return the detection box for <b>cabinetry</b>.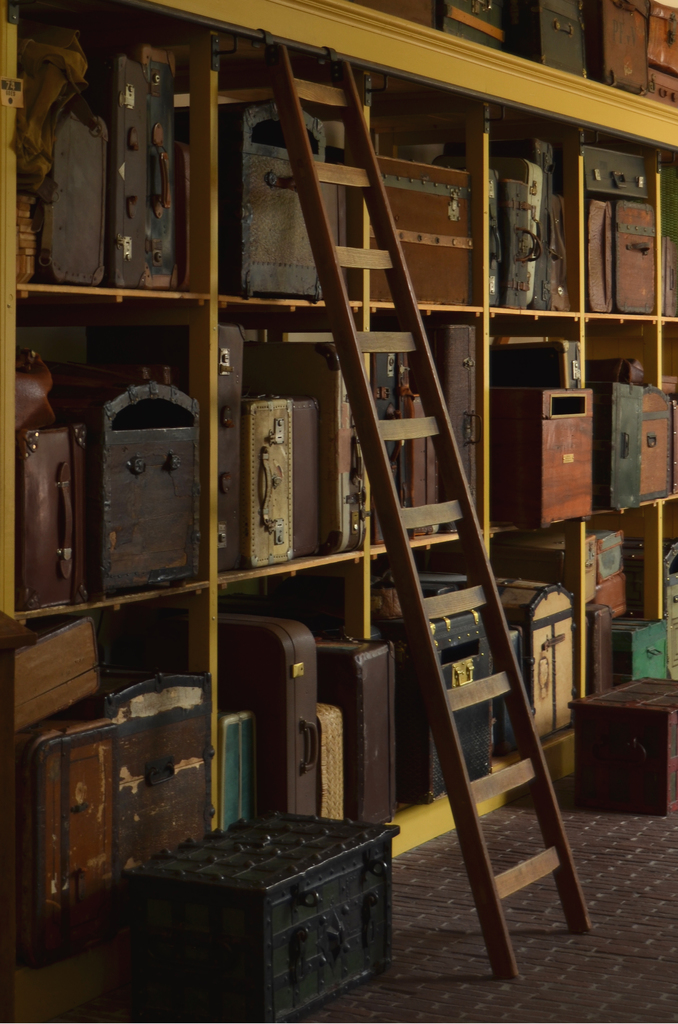
pyautogui.locateOnScreen(499, 1, 592, 78).
